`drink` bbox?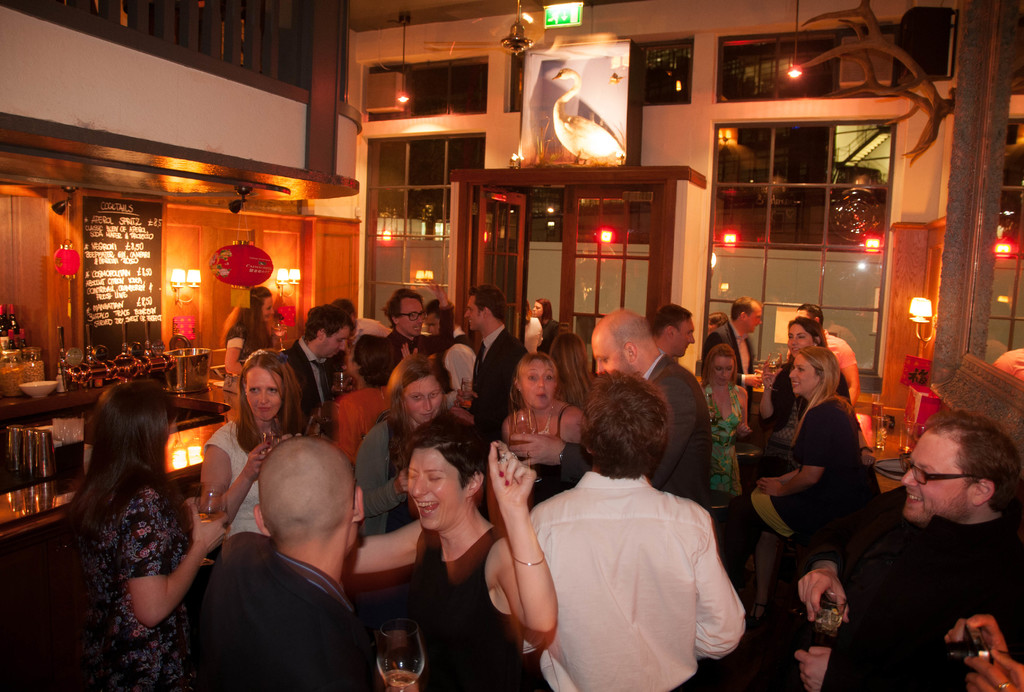
l=873, t=430, r=887, b=445
